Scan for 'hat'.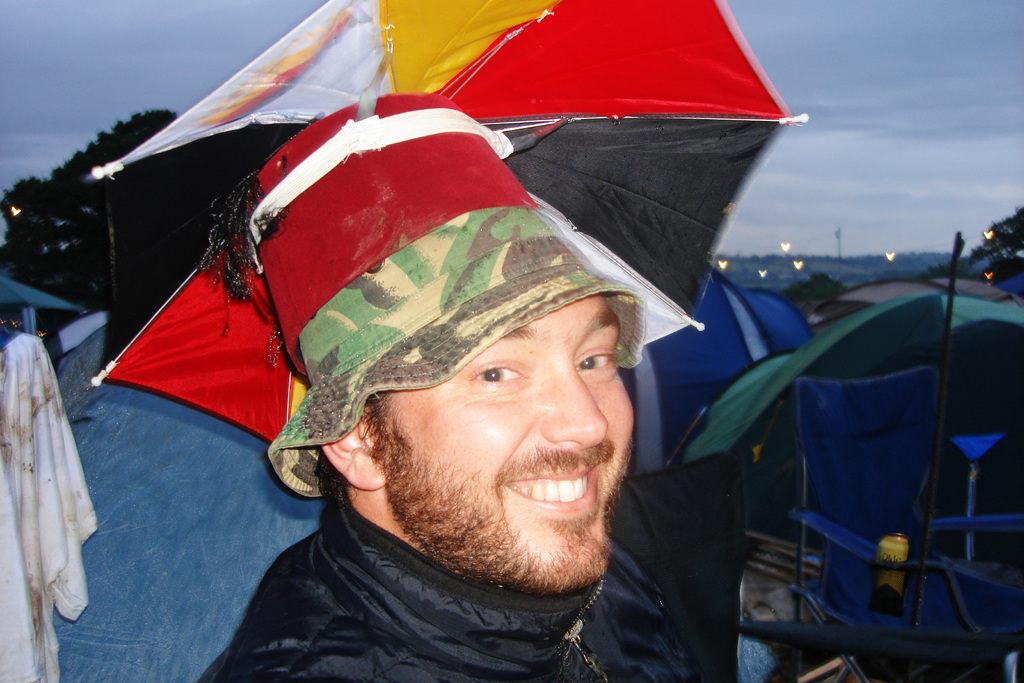
Scan result: <region>214, 92, 640, 498</region>.
